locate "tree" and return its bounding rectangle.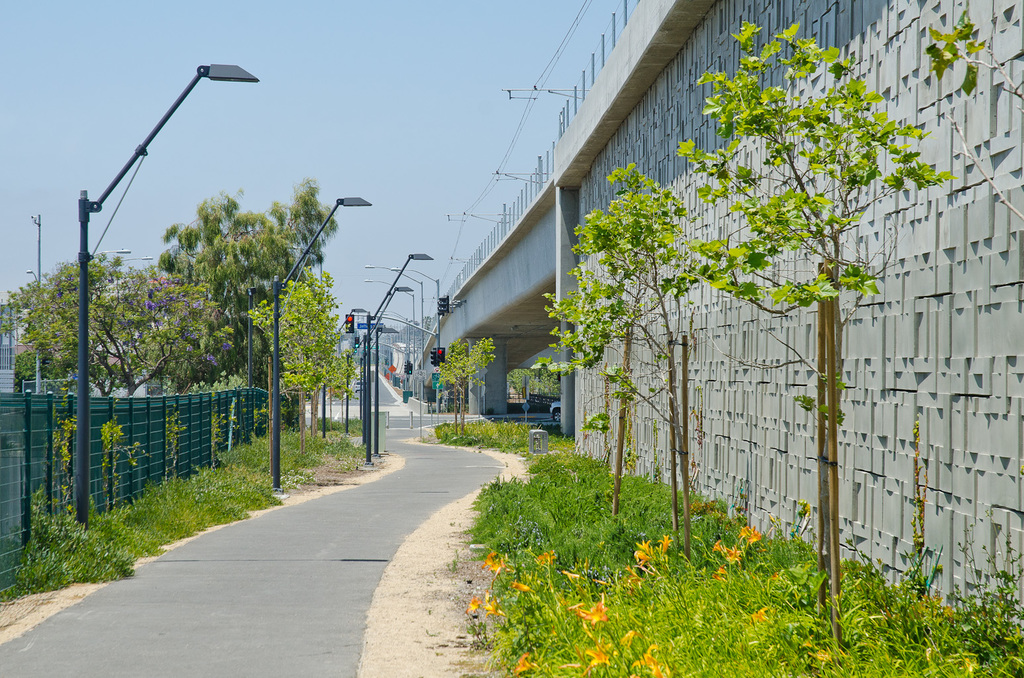
693/27/948/650.
